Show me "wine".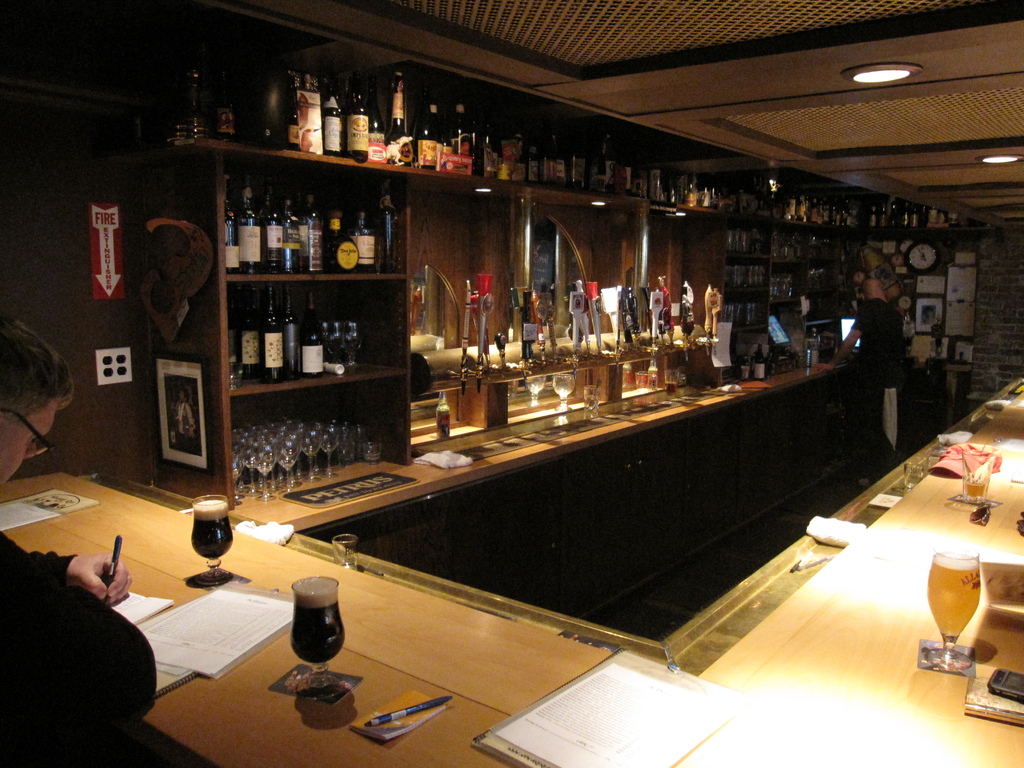
"wine" is here: <bbox>212, 70, 237, 140</bbox>.
